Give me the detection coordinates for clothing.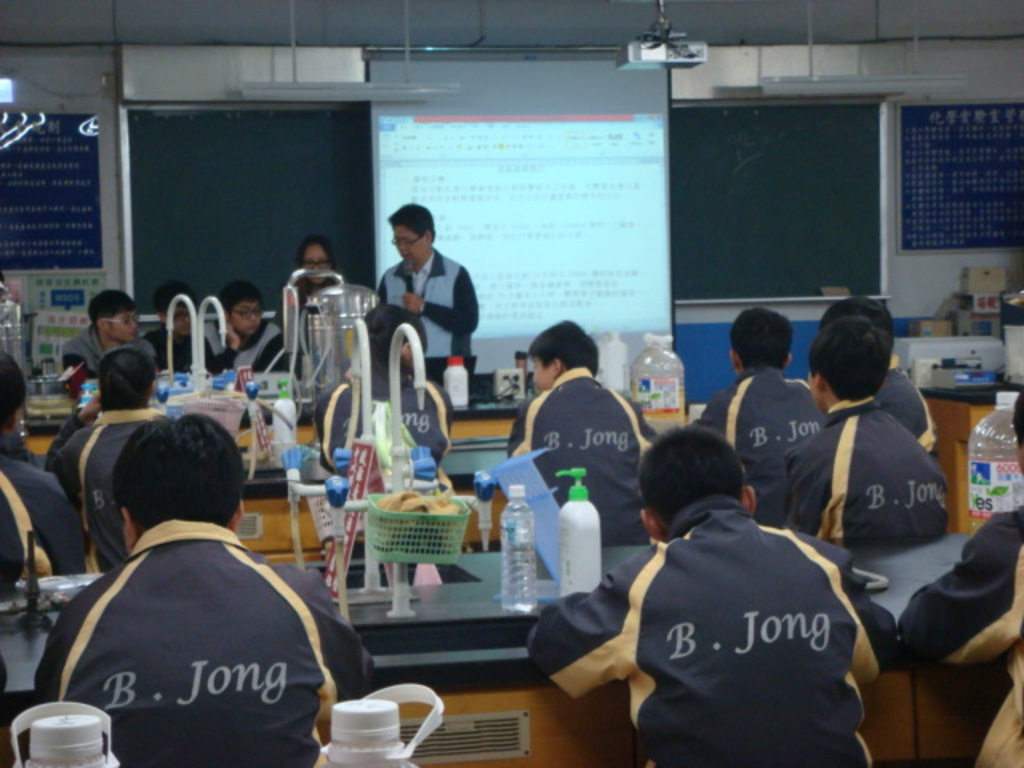
(277, 278, 322, 341).
